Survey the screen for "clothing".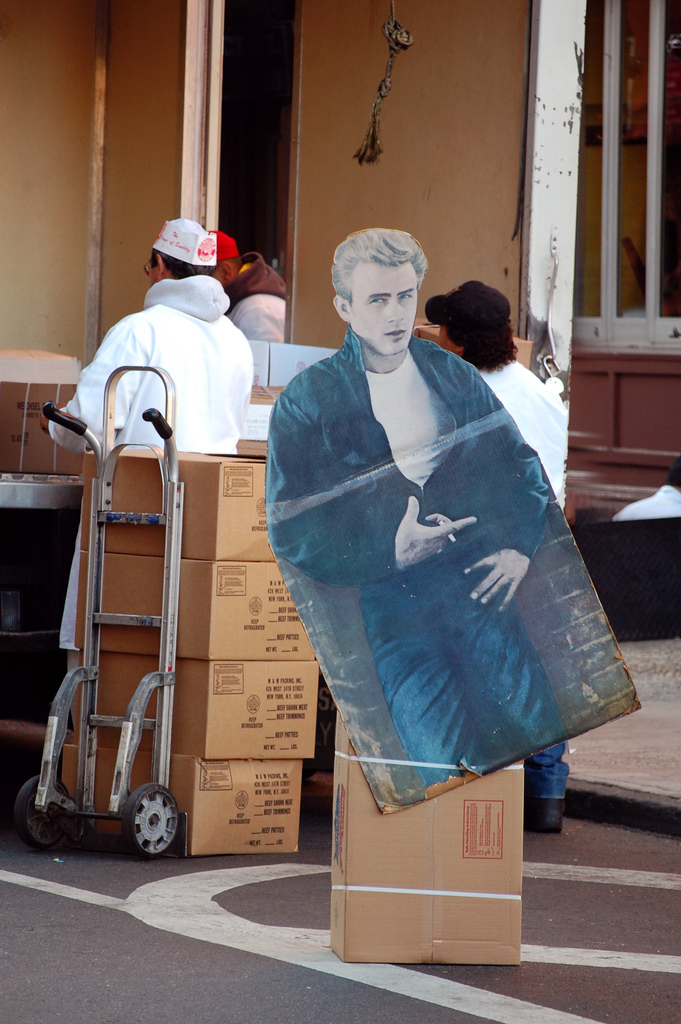
Survey found: {"x1": 480, "y1": 358, "x2": 568, "y2": 499}.
